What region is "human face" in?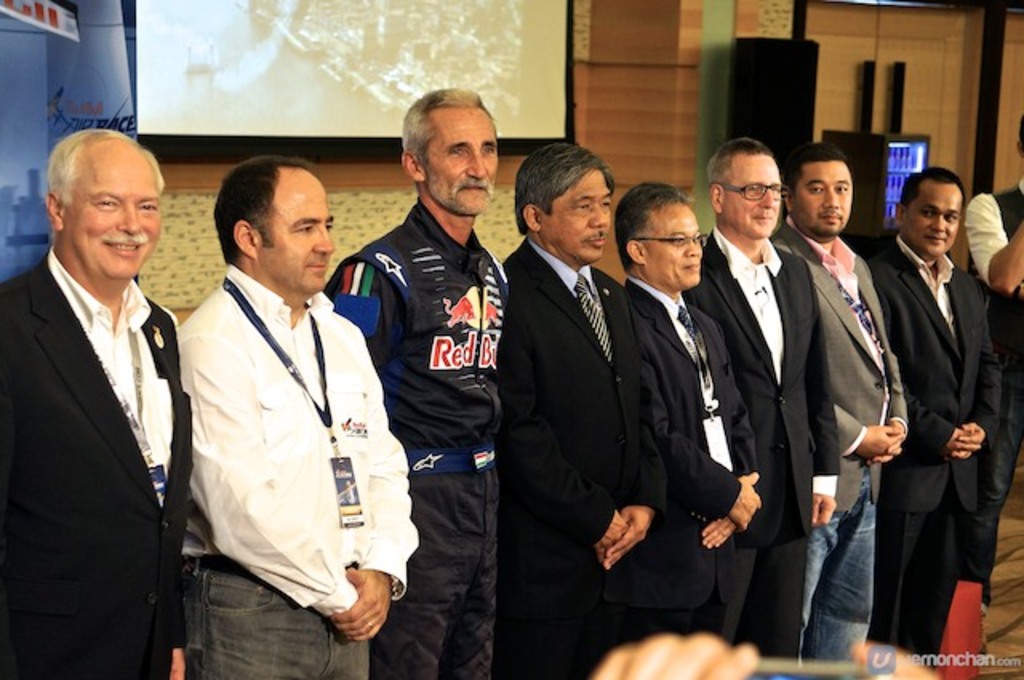
x1=901, y1=182, x2=963, y2=259.
